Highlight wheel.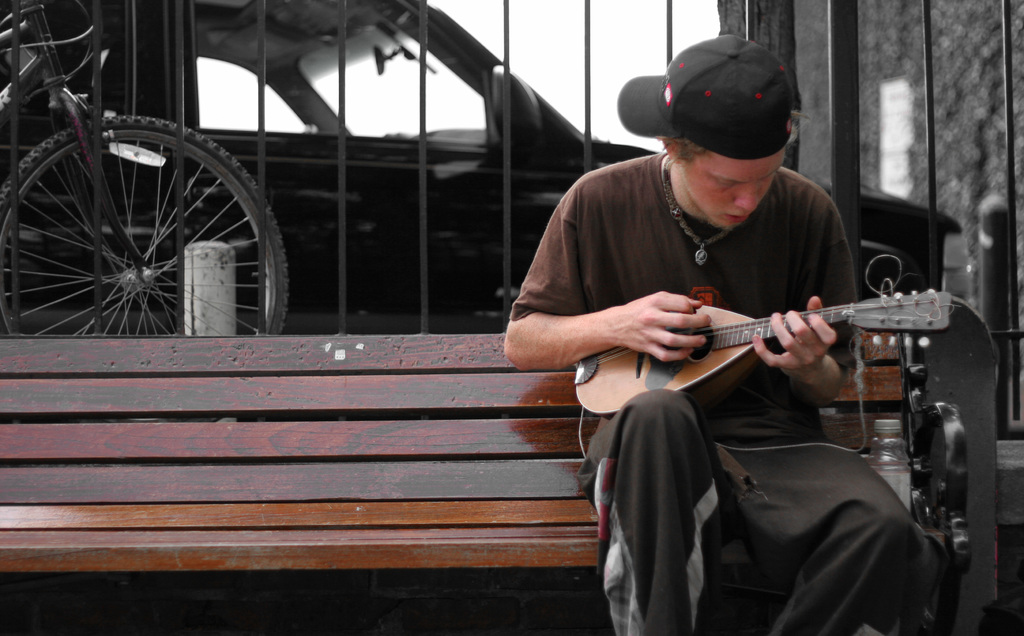
Highlighted region: left=12, top=115, right=272, bottom=331.
